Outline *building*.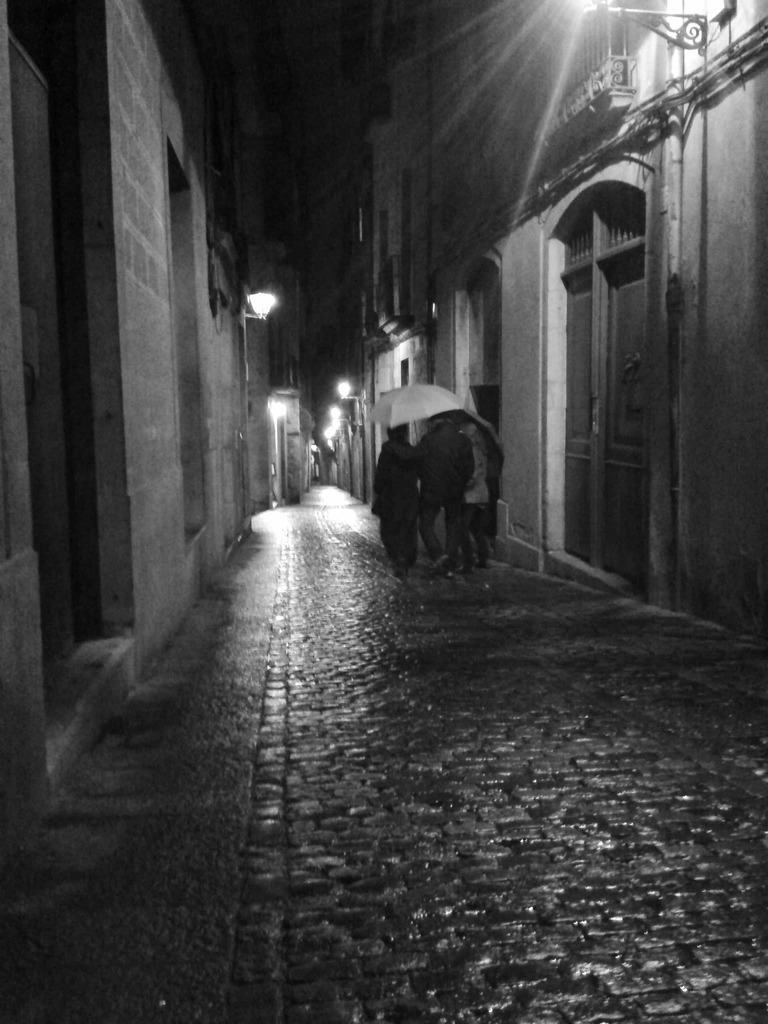
Outline: <box>0,0,264,846</box>.
